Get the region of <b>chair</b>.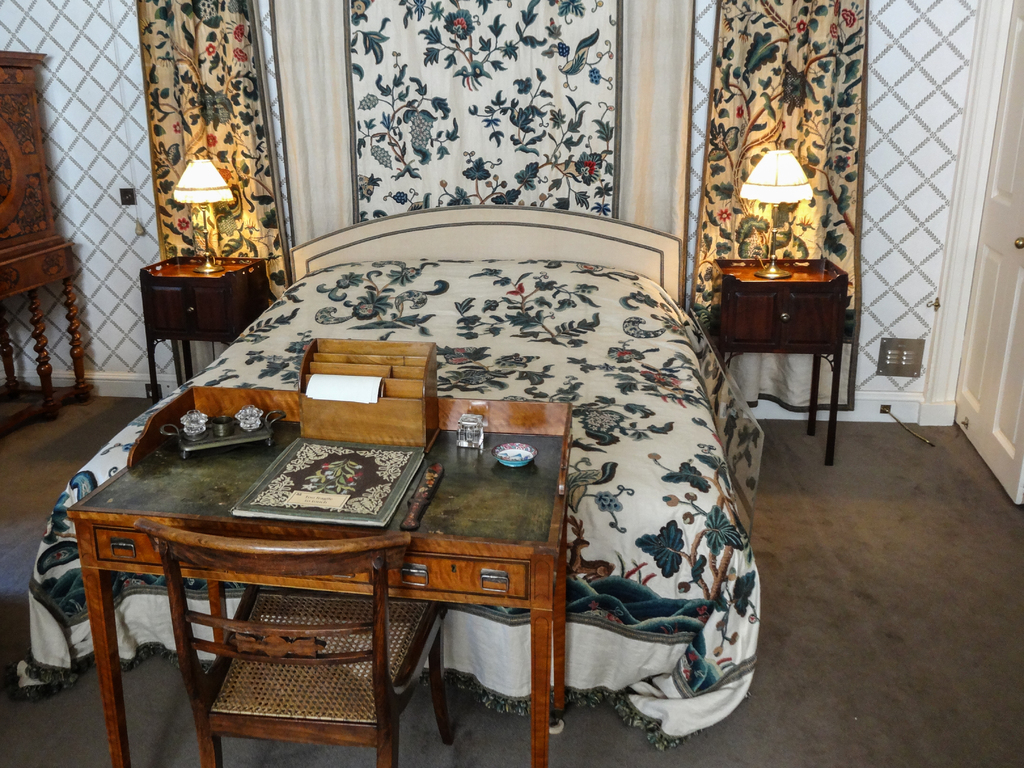
x1=132 y1=517 x2=456 y2=767.
